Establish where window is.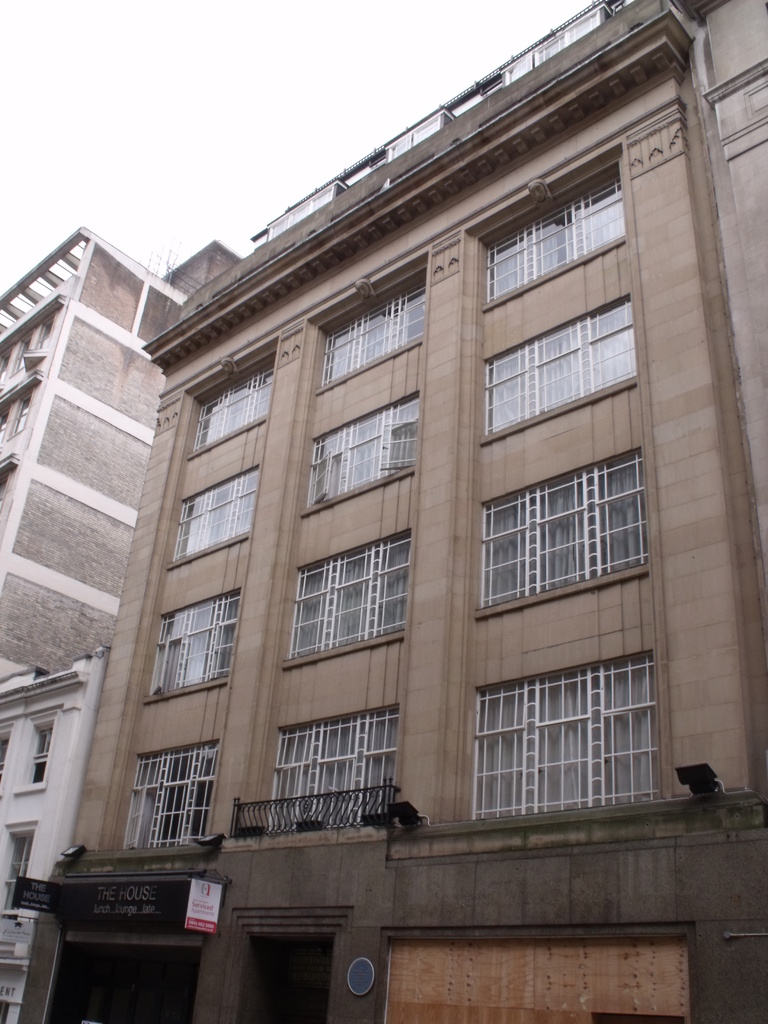
Established at {"x1": 315, "y1": 261, "x2": 429, "y2": 392}.
